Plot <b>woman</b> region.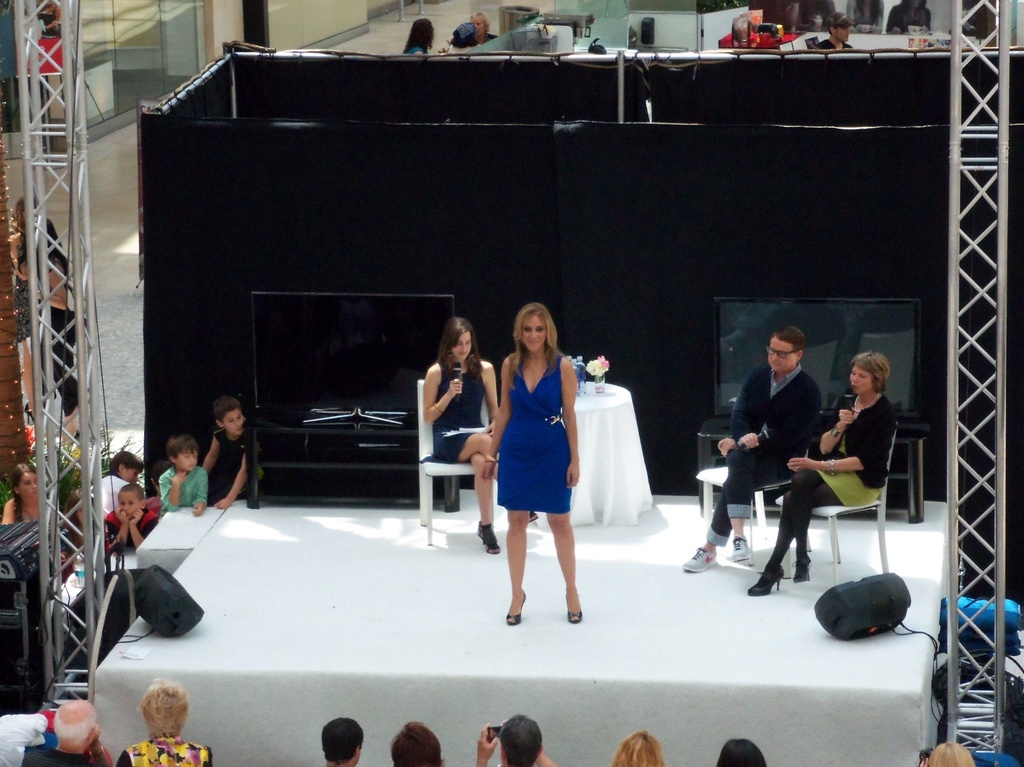
Plotted at bbox=(485, 303, 586, 626).
